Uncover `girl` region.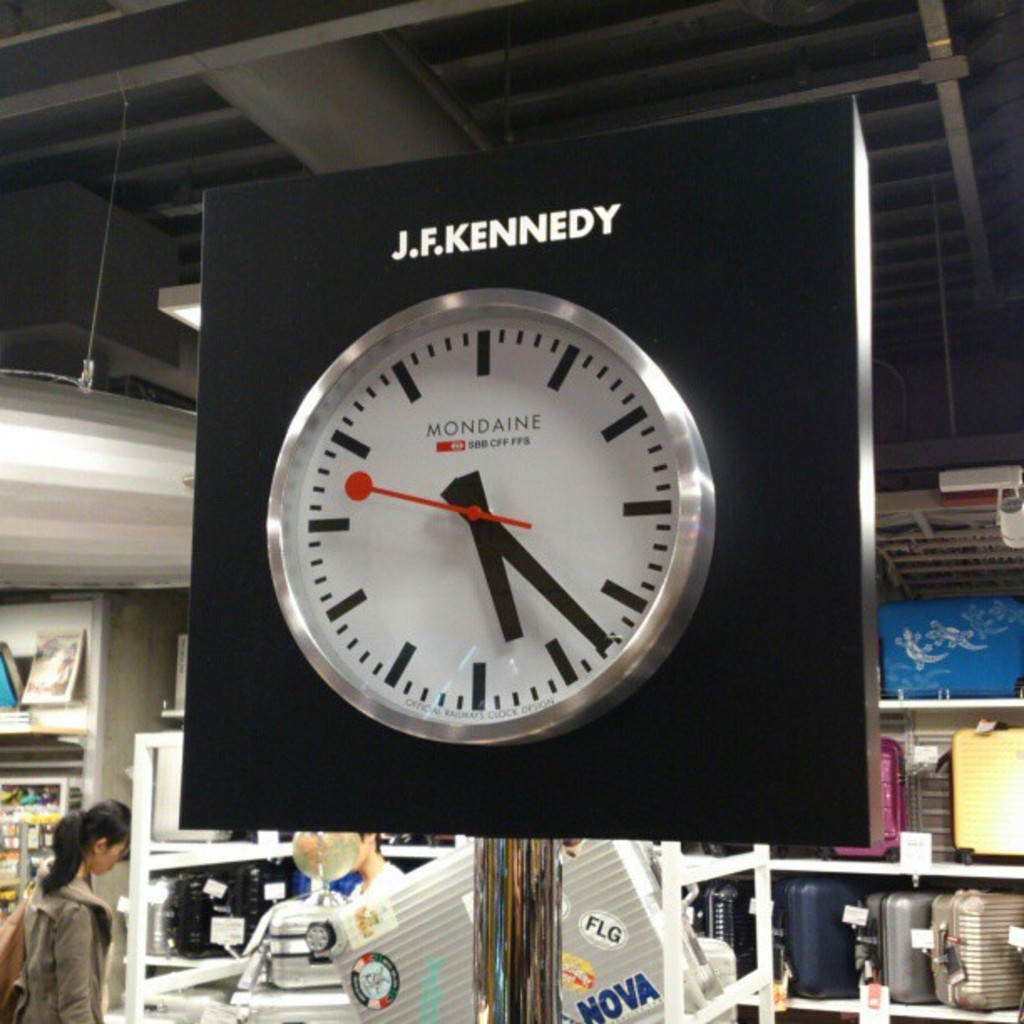
Uncovered: x1=0, y1=798, x2=136, y2=1022.
